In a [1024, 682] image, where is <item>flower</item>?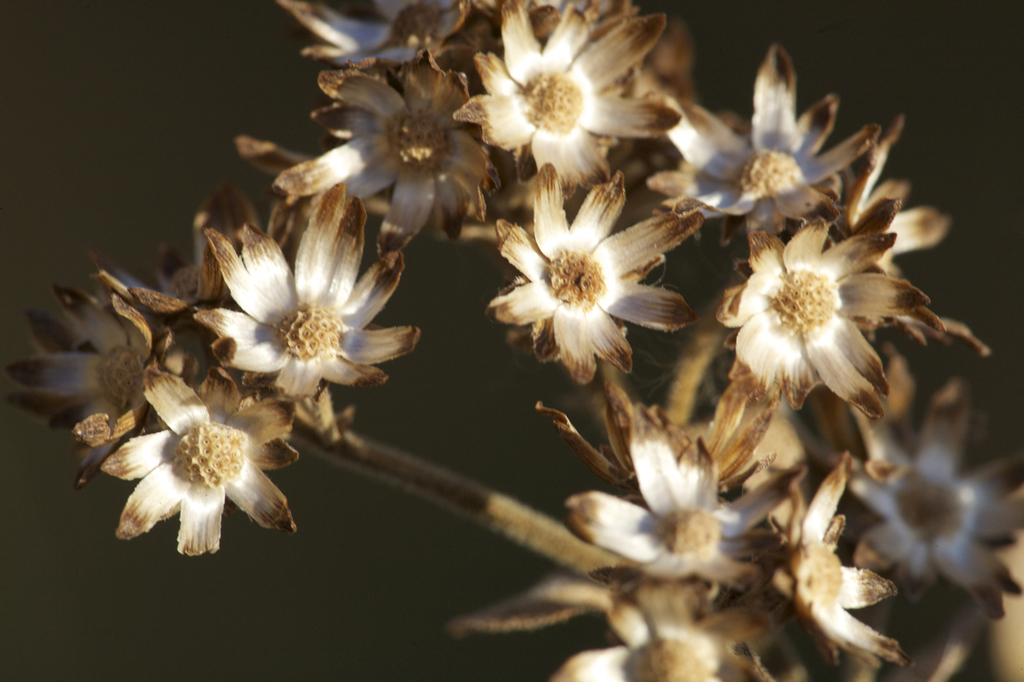
x1=82 y1=374 x2=300 y2=555.
